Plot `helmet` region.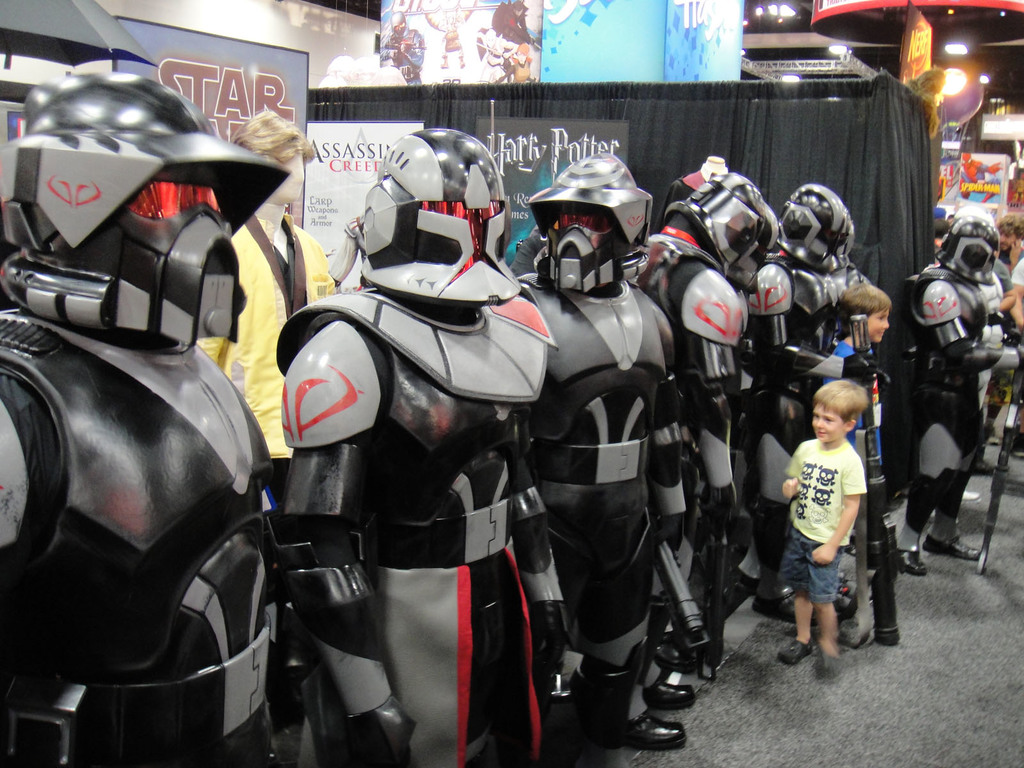
Plotted at [938,214,998,284].
